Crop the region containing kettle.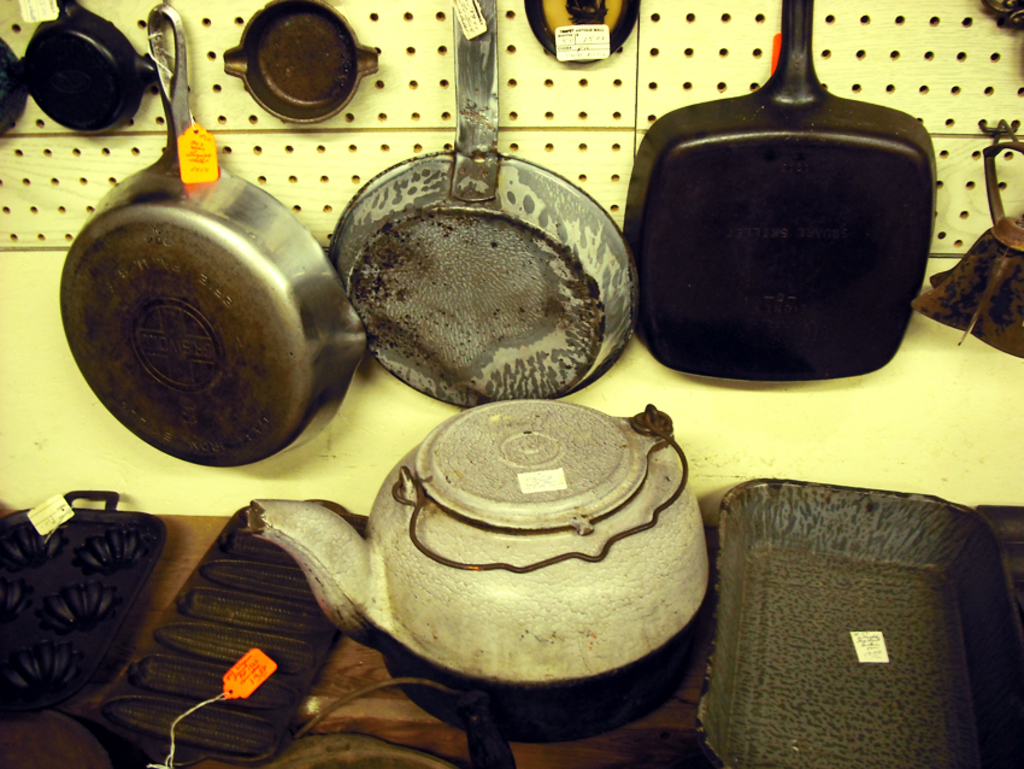
Crop region: bbox=(243, 392, 719, 741).
